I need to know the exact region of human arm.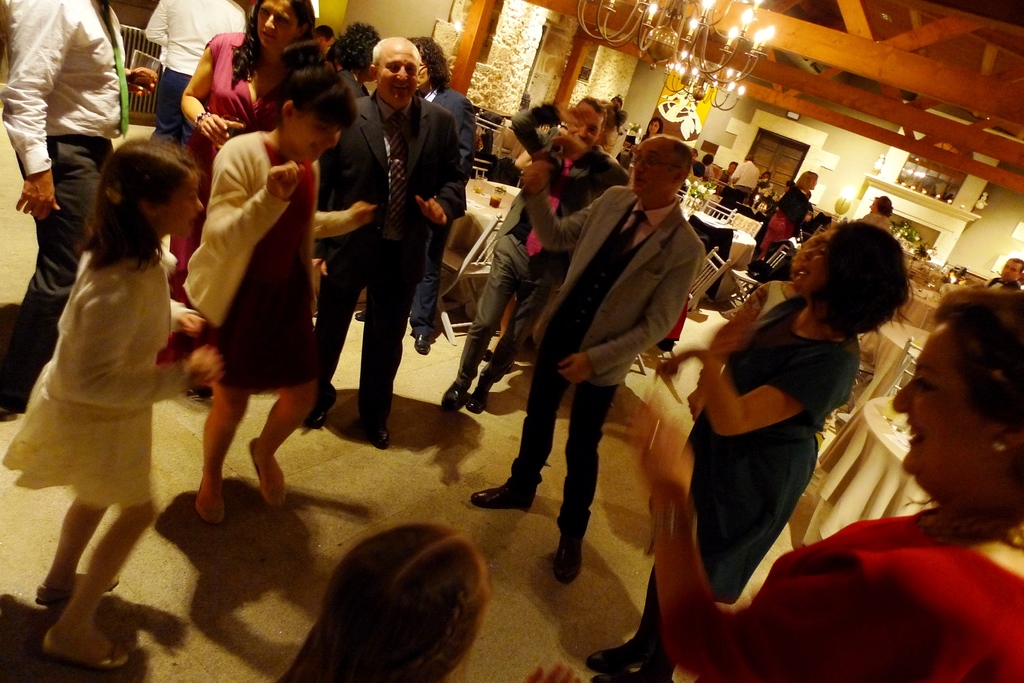
Region: 199, 141, 308, 271.
